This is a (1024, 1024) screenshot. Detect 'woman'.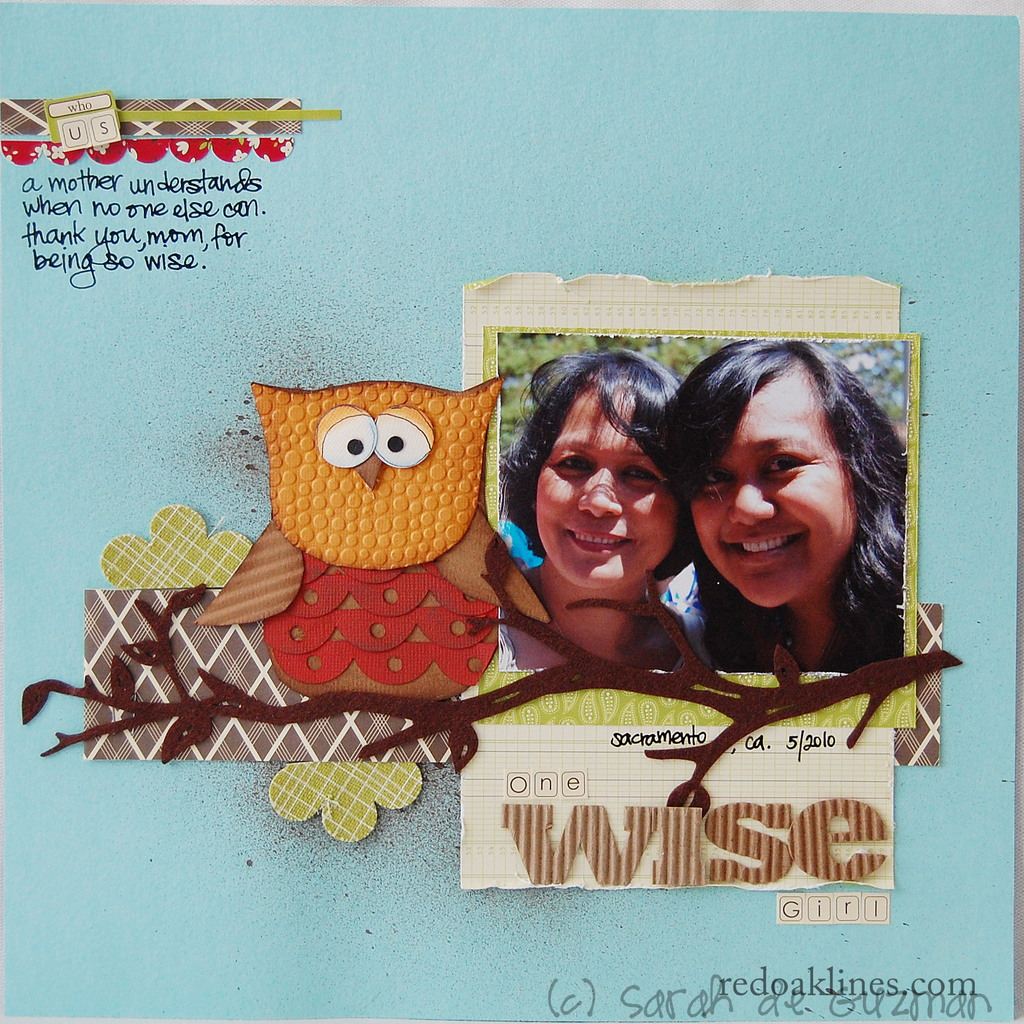
left=465, top=367, right=747, bottom=705.
